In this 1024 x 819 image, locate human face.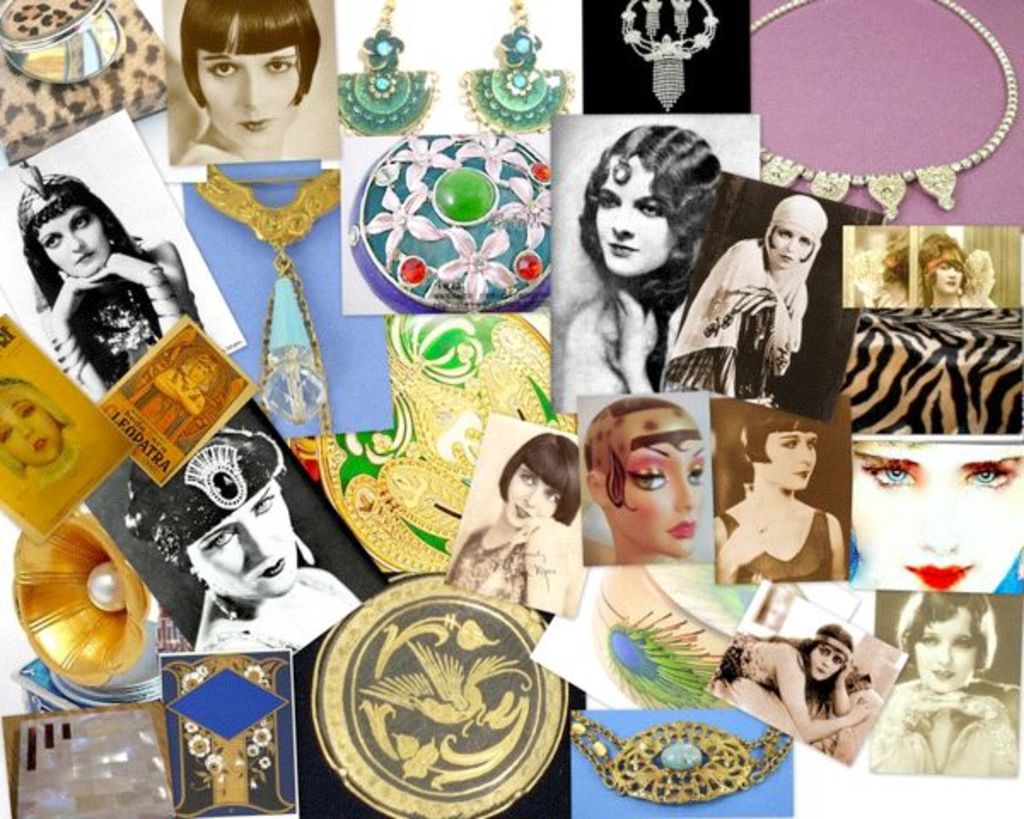
Bounding box: <box>0,403,63,468</box>.
